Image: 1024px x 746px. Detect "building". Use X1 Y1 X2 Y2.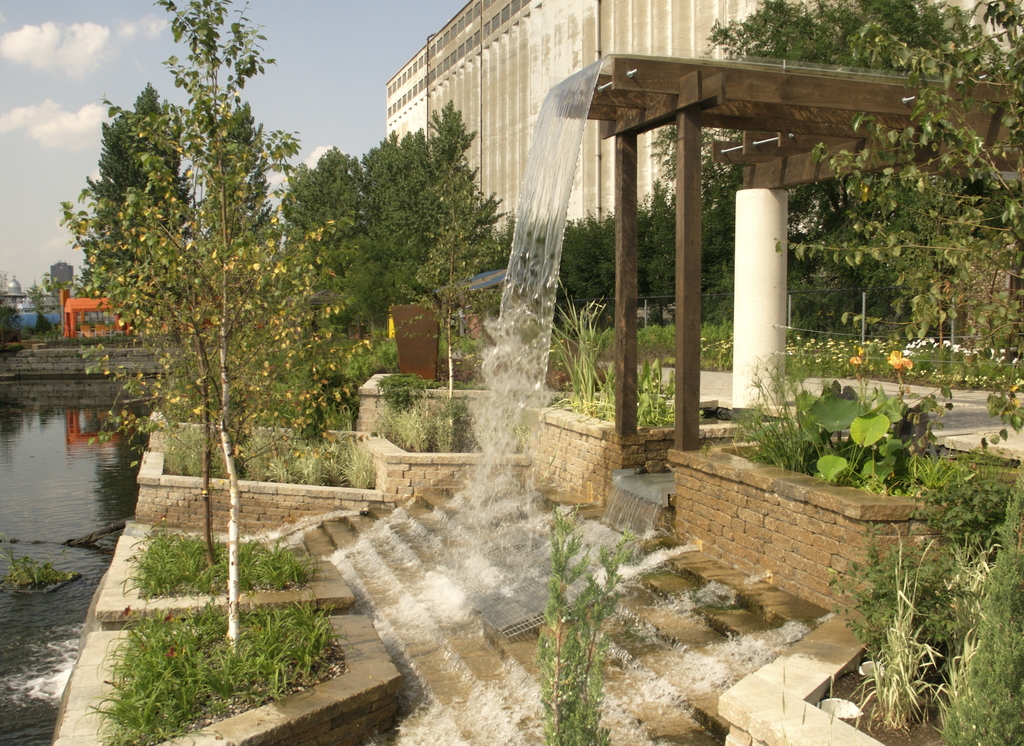
385 0 1023 244.
